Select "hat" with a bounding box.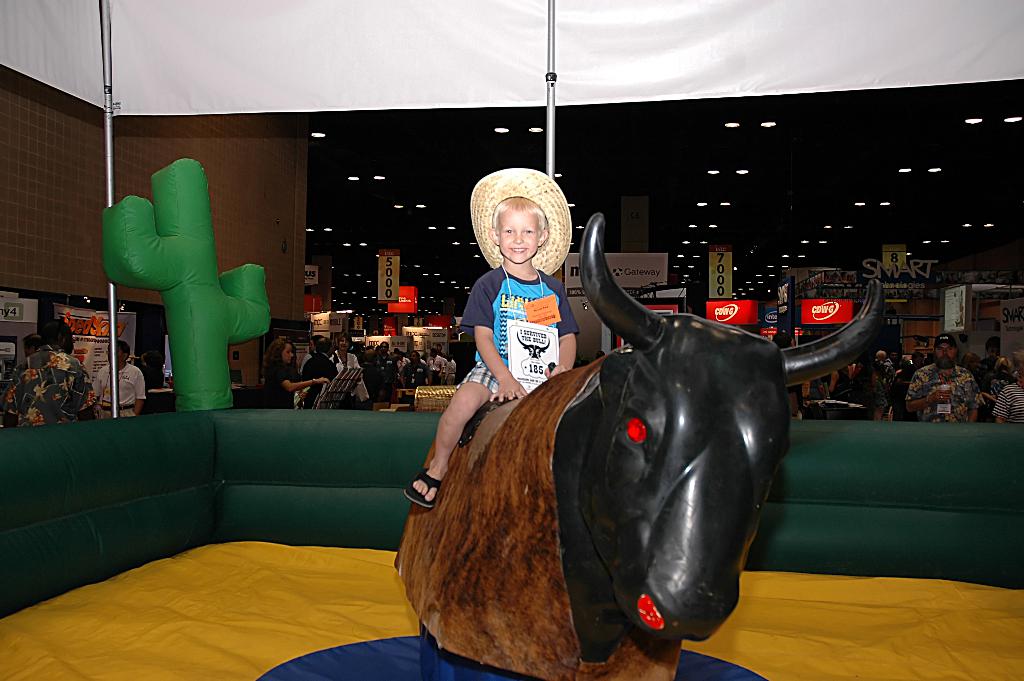
<bbox>469, 166, 570, 274</bbox>.
